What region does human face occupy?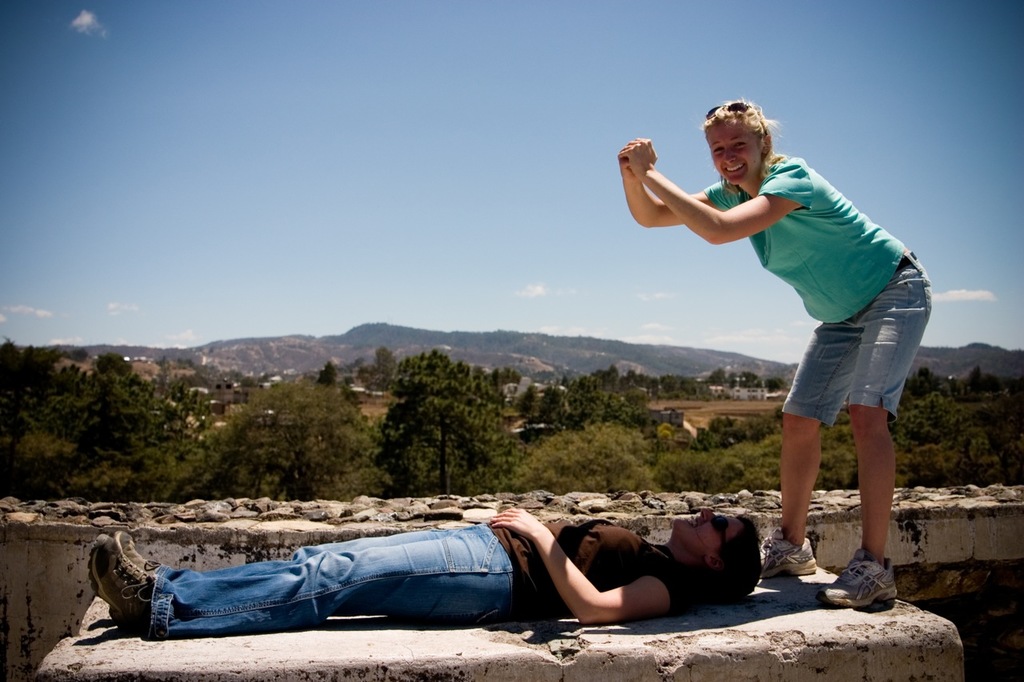
673/512/757/560.
